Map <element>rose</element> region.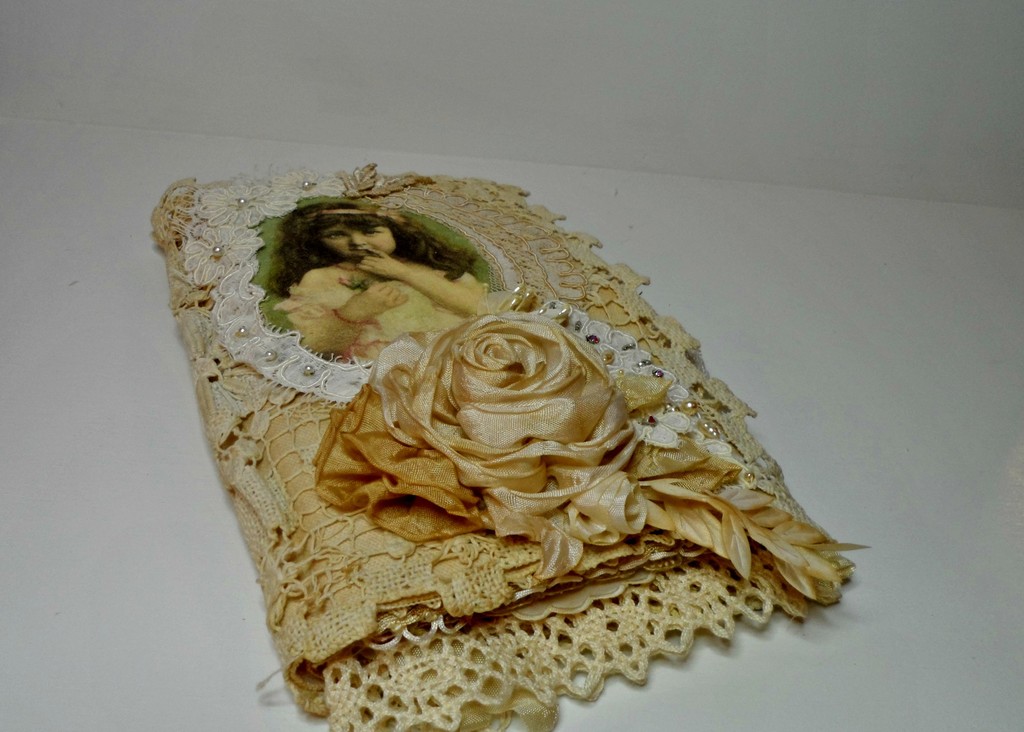
Mapped to (x1=376, y1=311, x2=643, y2=541).
